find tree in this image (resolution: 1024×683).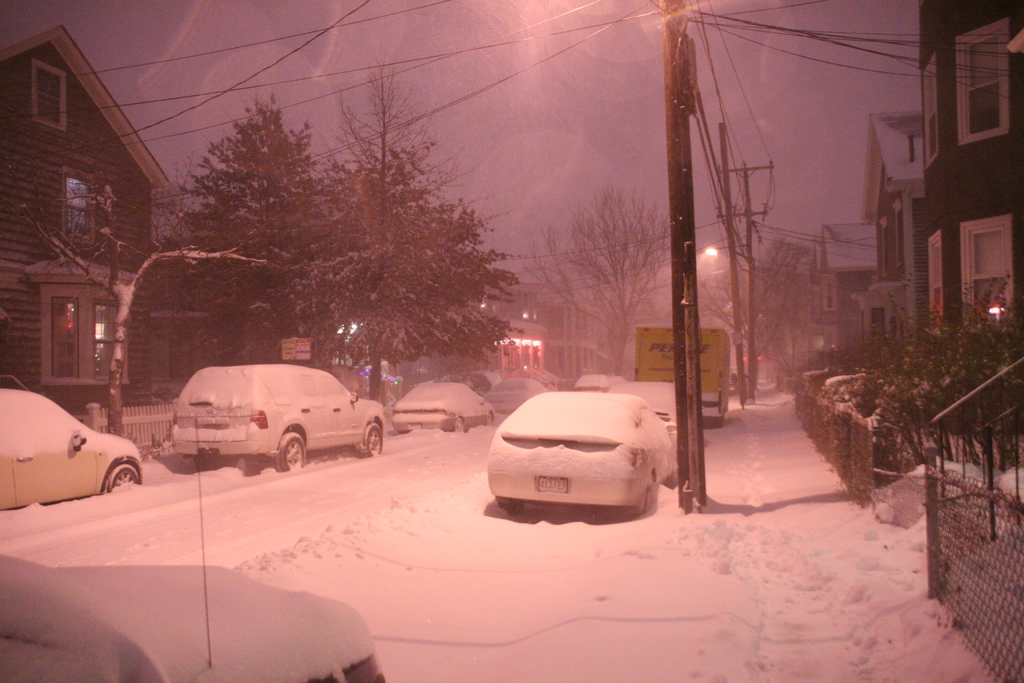
(left=332, top=63, right=441, bottom=406).
